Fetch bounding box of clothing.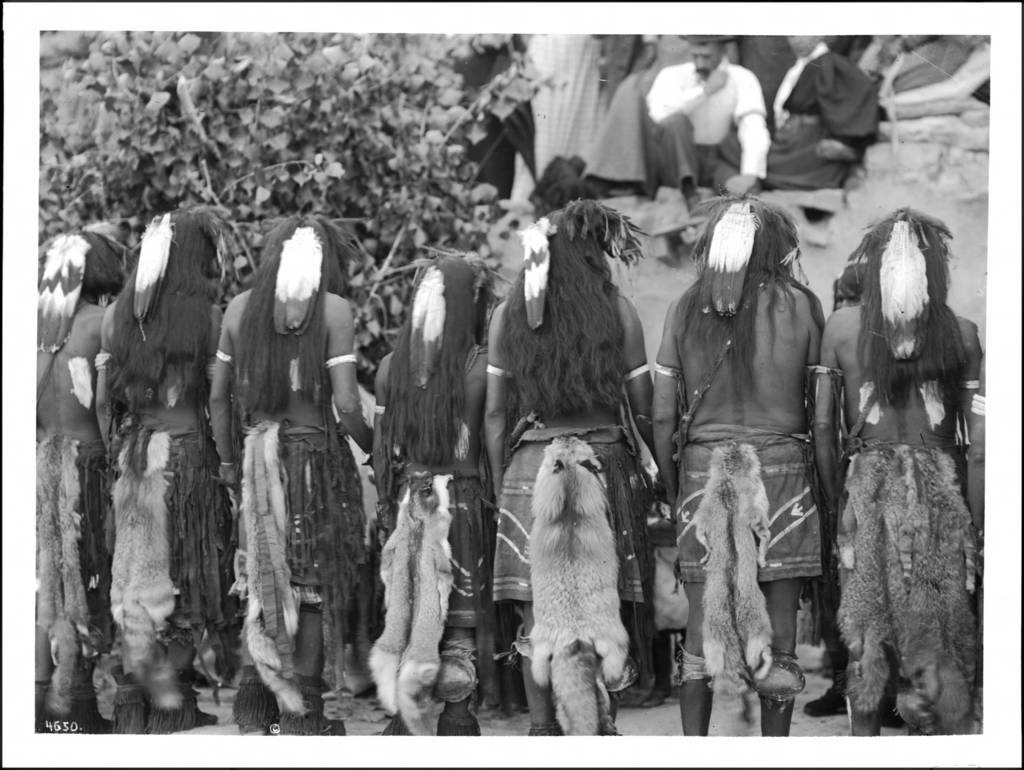
Bbox: locate(767, 45, 868, 205).
